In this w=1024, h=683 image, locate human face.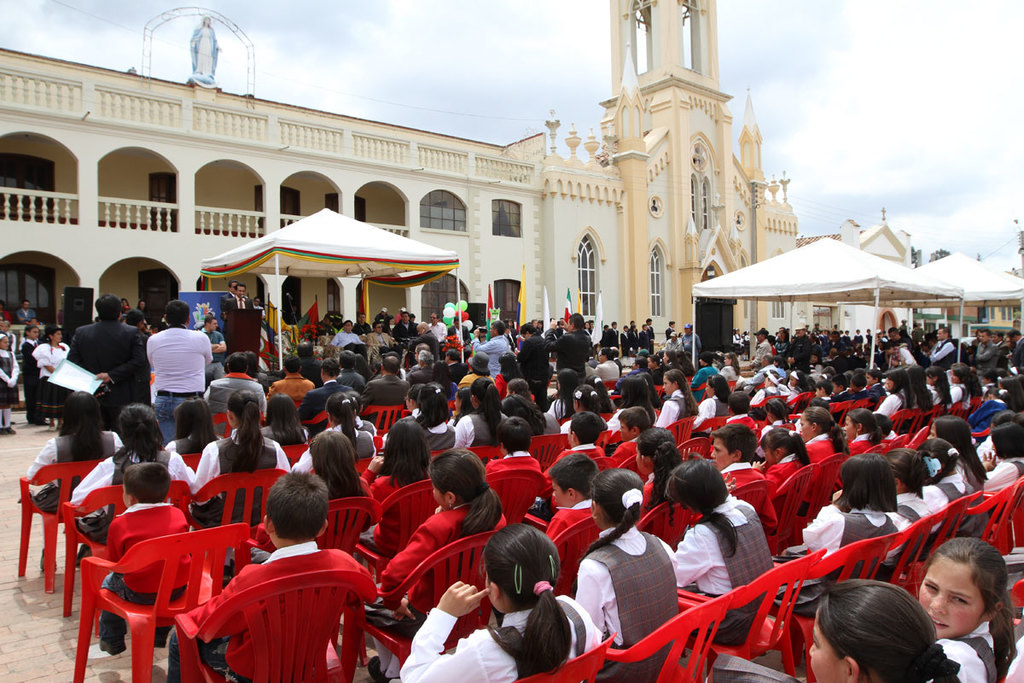
Bounding box: crop(346, 320, 351, 331).
